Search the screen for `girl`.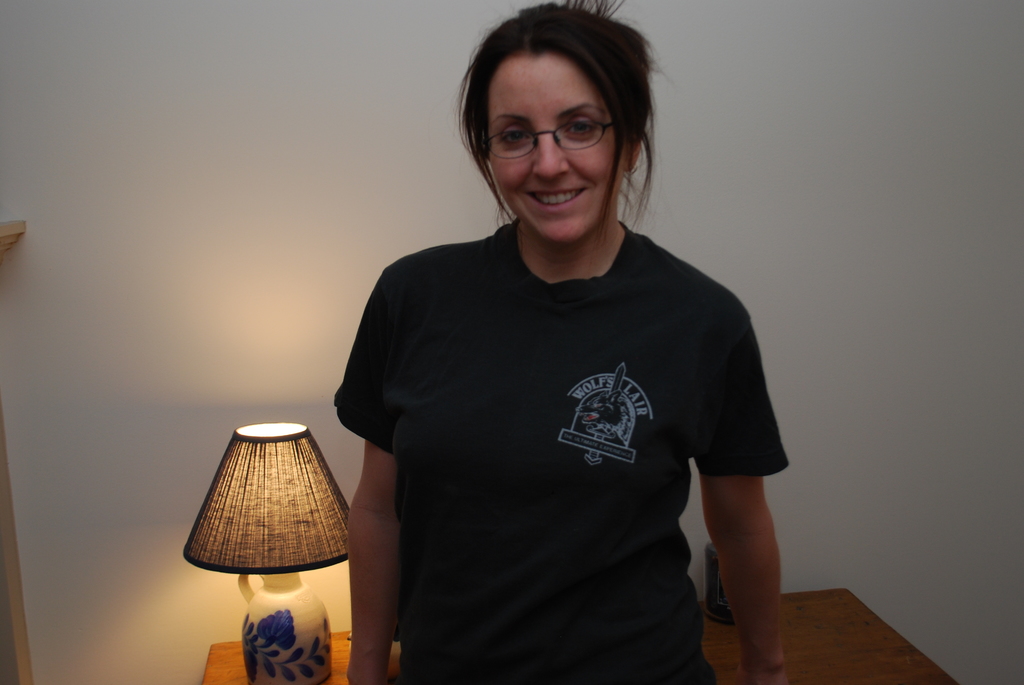
Found at locate(332, 0, 788, 682).
